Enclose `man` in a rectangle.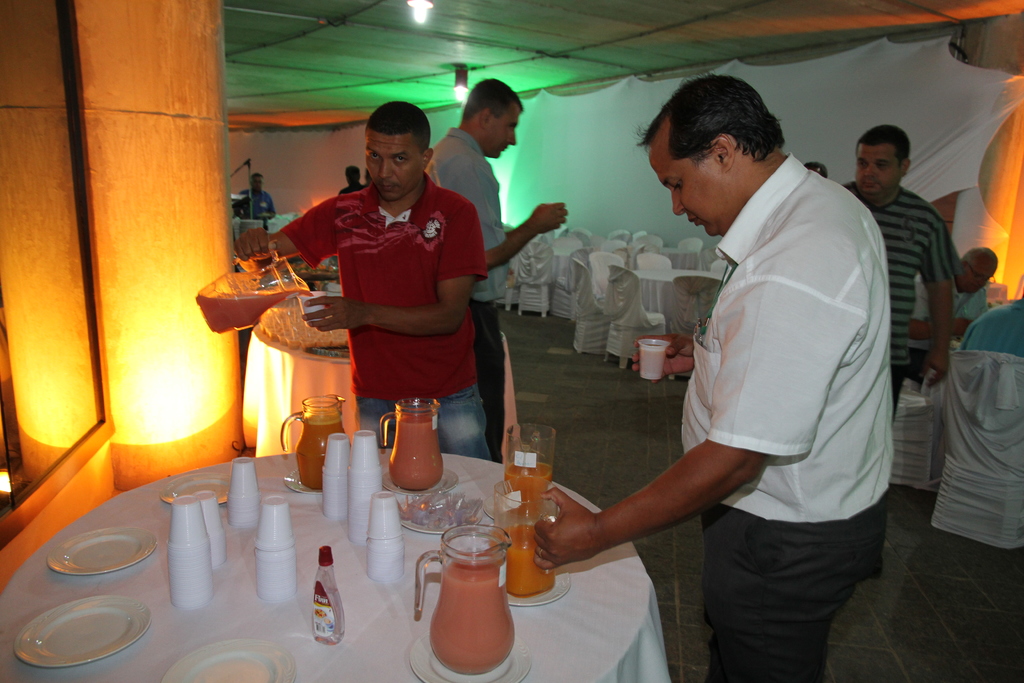
[left=339, top=165, right=363, bottom=194].
